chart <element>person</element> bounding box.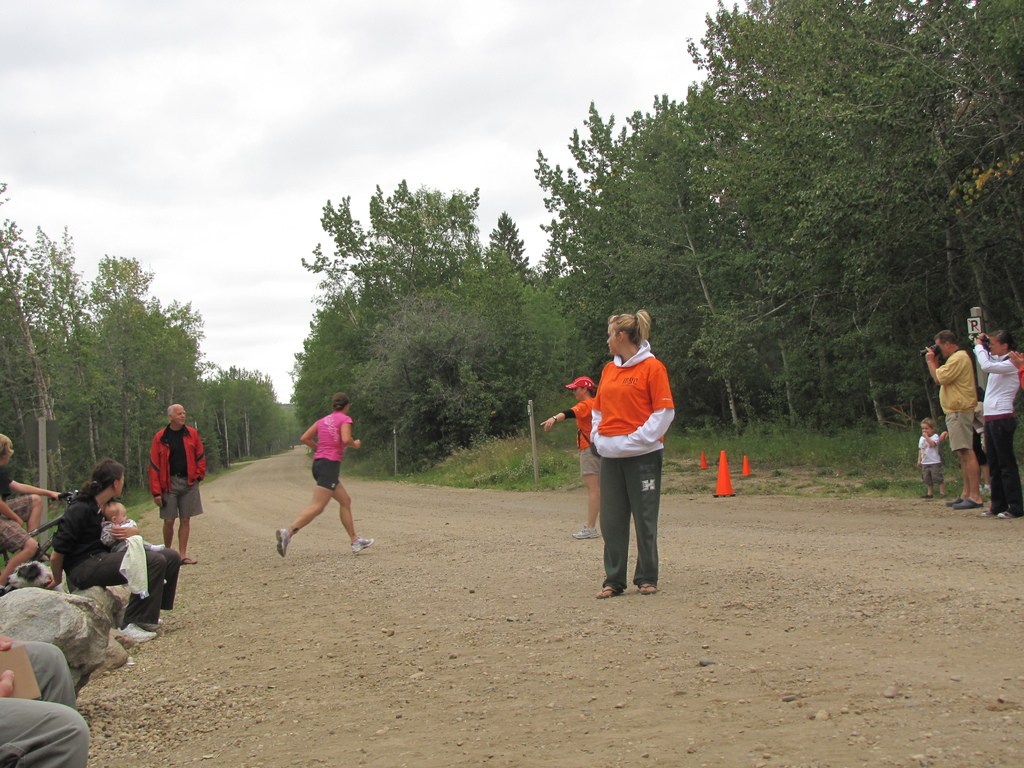
Charted: 972:324:1023:524.
